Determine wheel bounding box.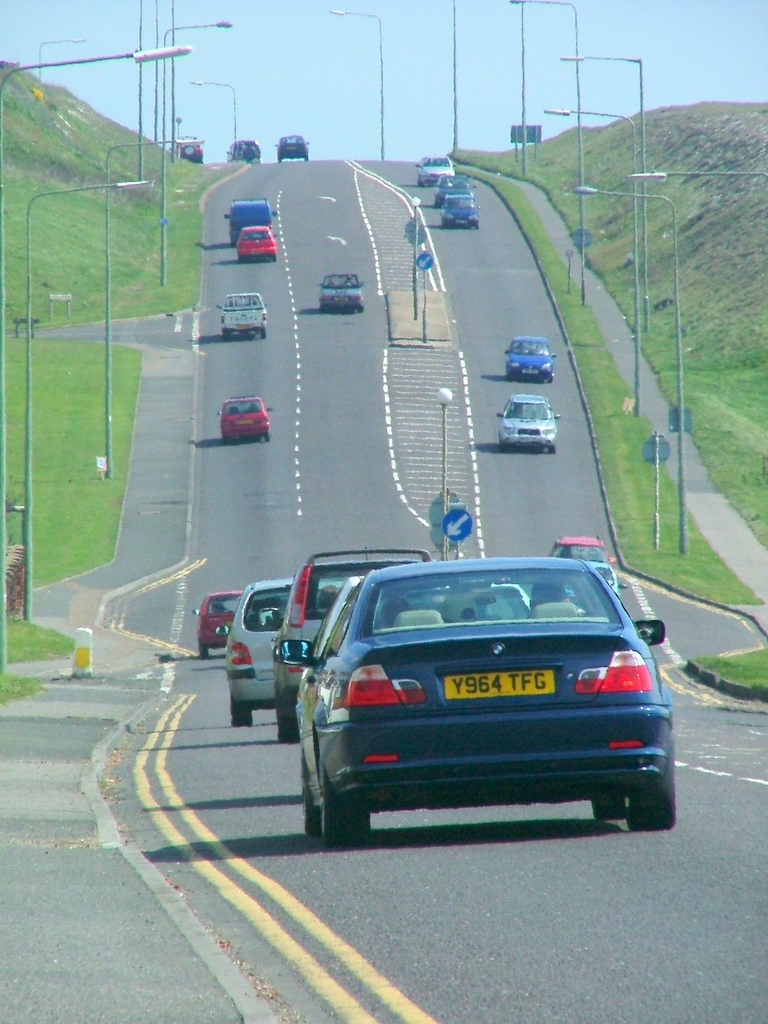
Determined: [200,641,207,660].
